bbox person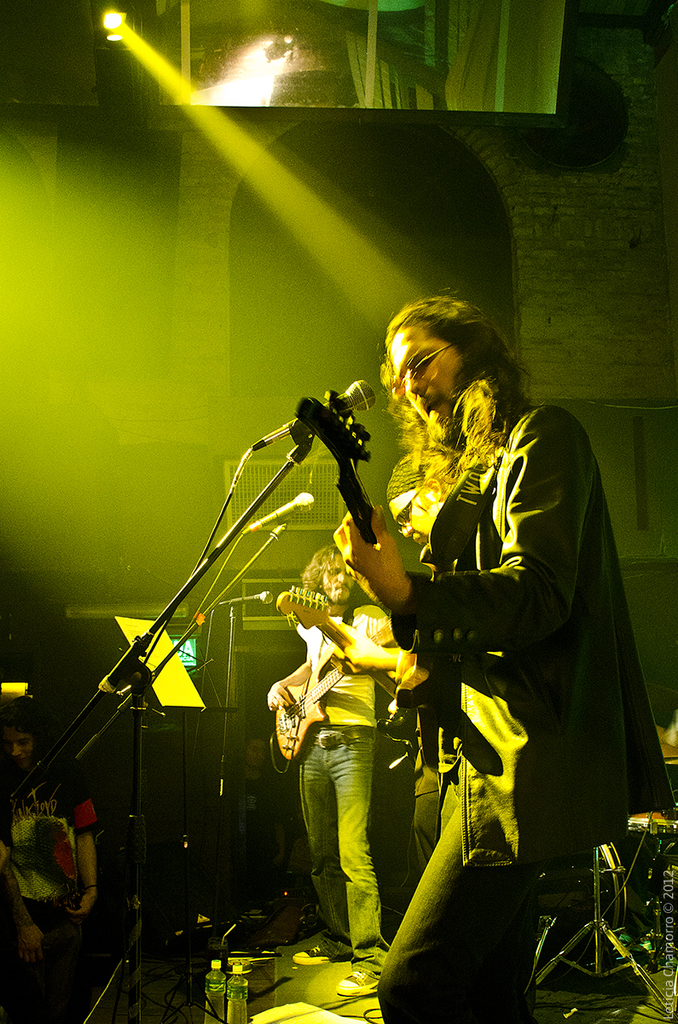
<region>256, 535, 406, 996</region>
